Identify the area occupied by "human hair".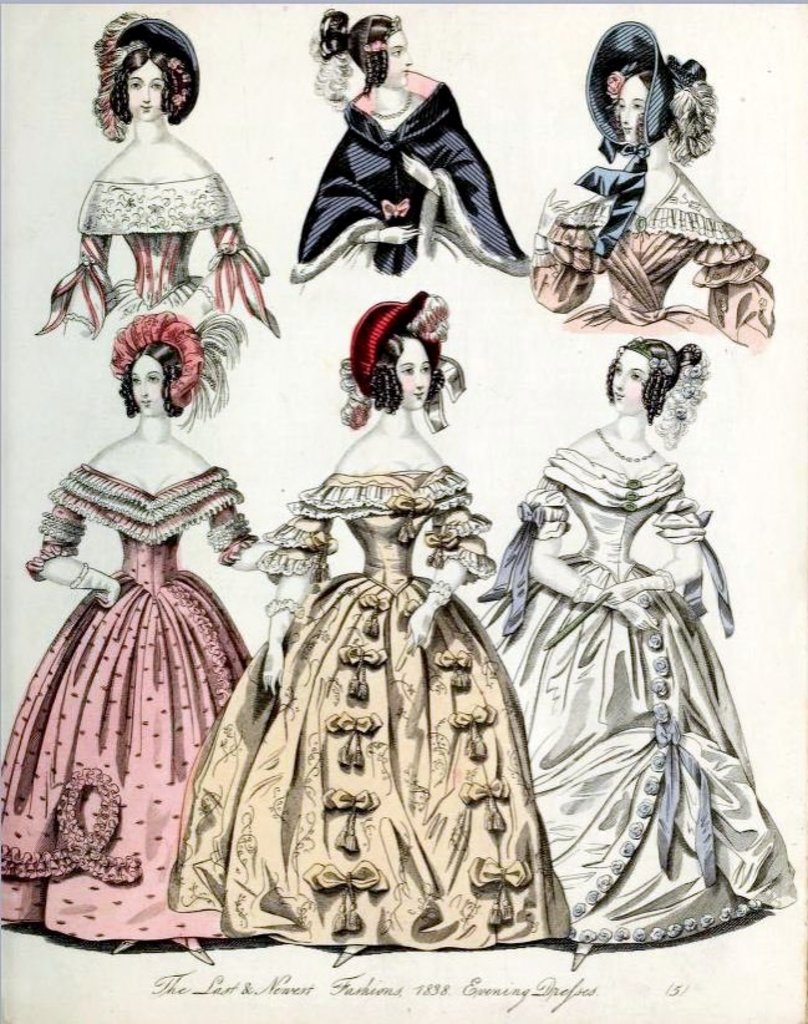
Area: region(605, 56, 656, 141).
